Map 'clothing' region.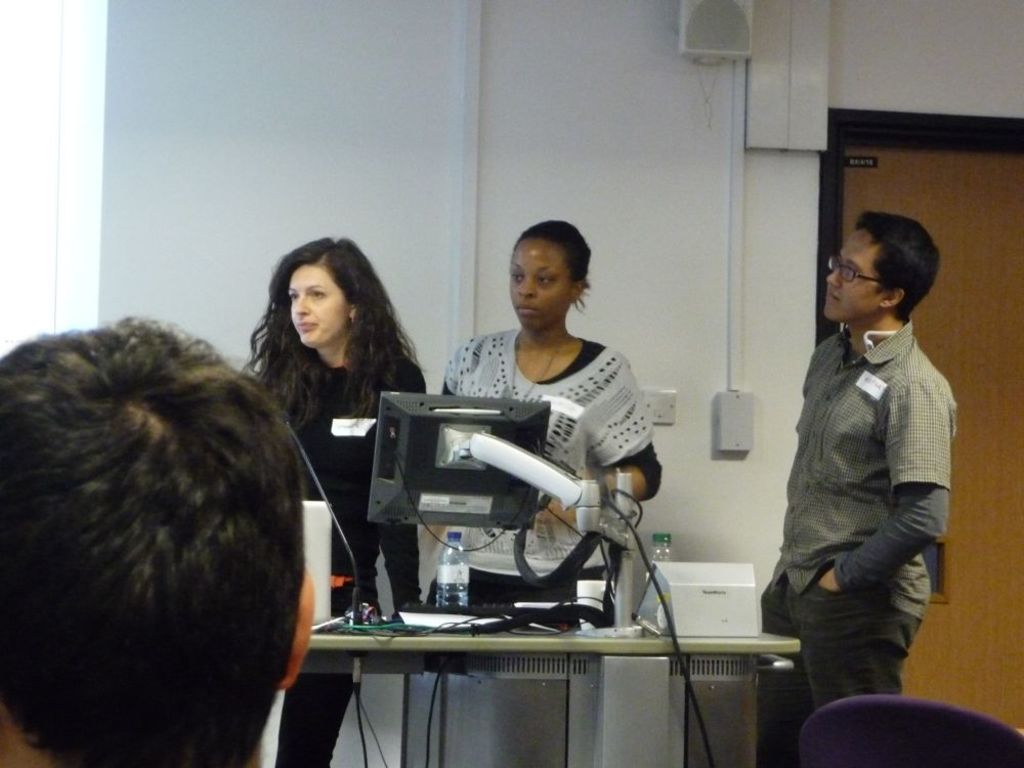
Mapped to 761,253,958,726.
